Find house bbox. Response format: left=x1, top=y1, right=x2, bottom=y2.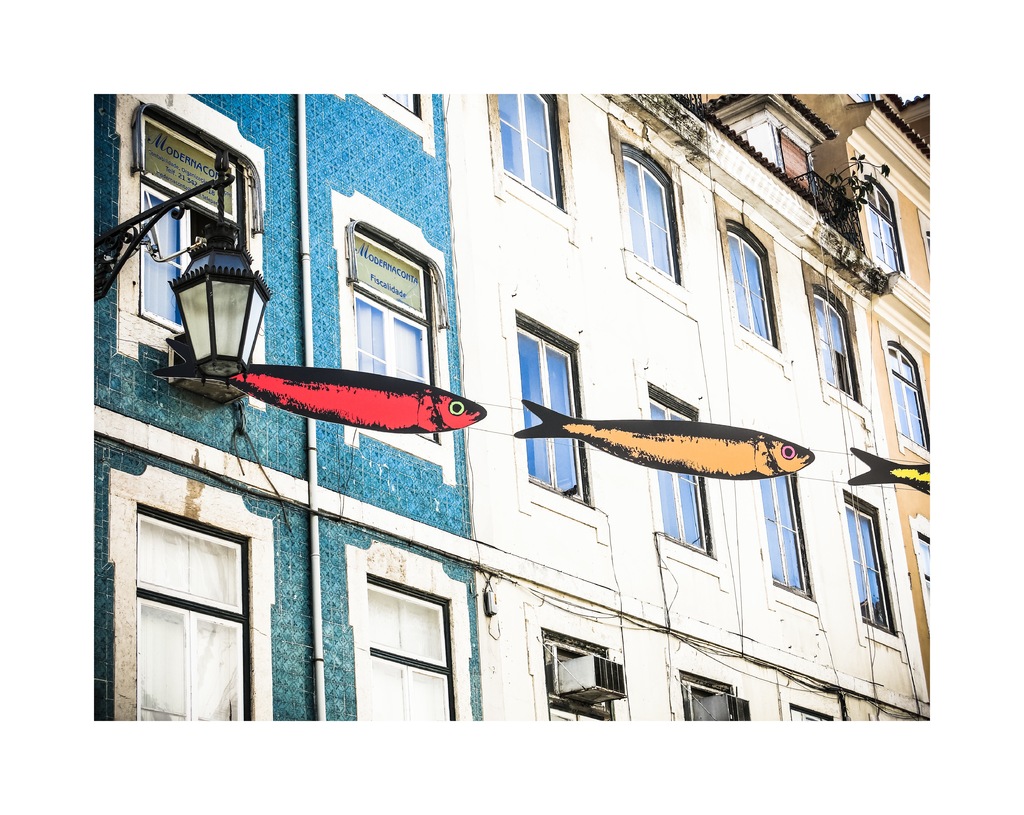
left=92, top=93, right=929, bottom=724.
